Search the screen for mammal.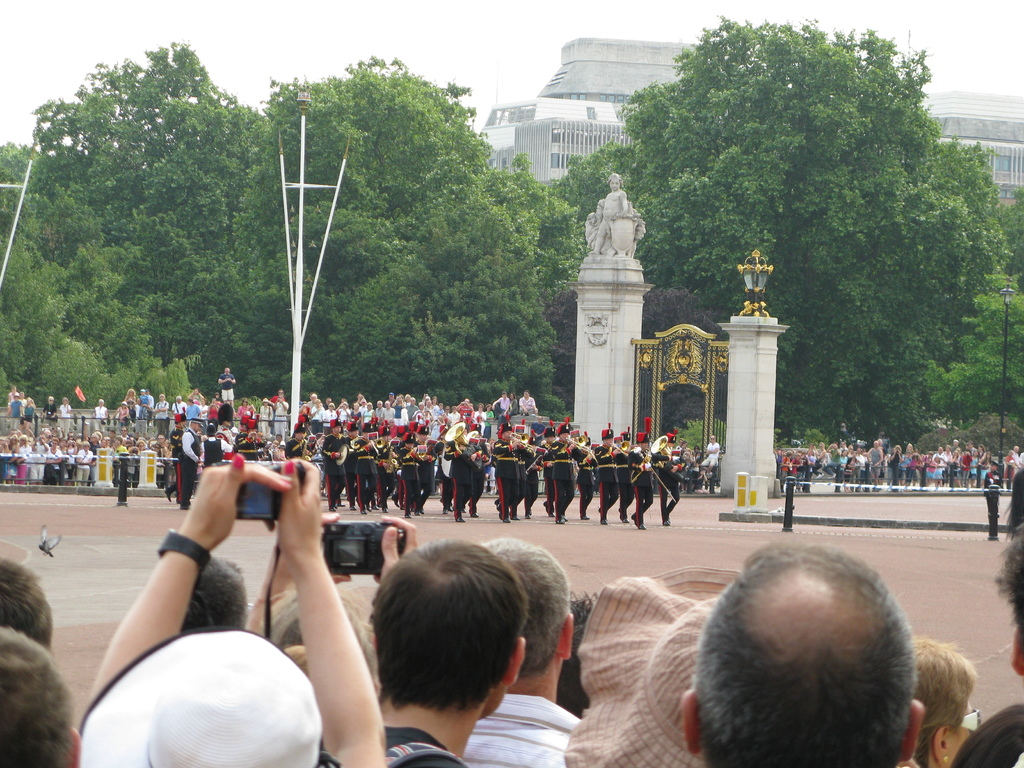
Found at pyautogui.locateOnScreen(683, 545, 917, 764).
